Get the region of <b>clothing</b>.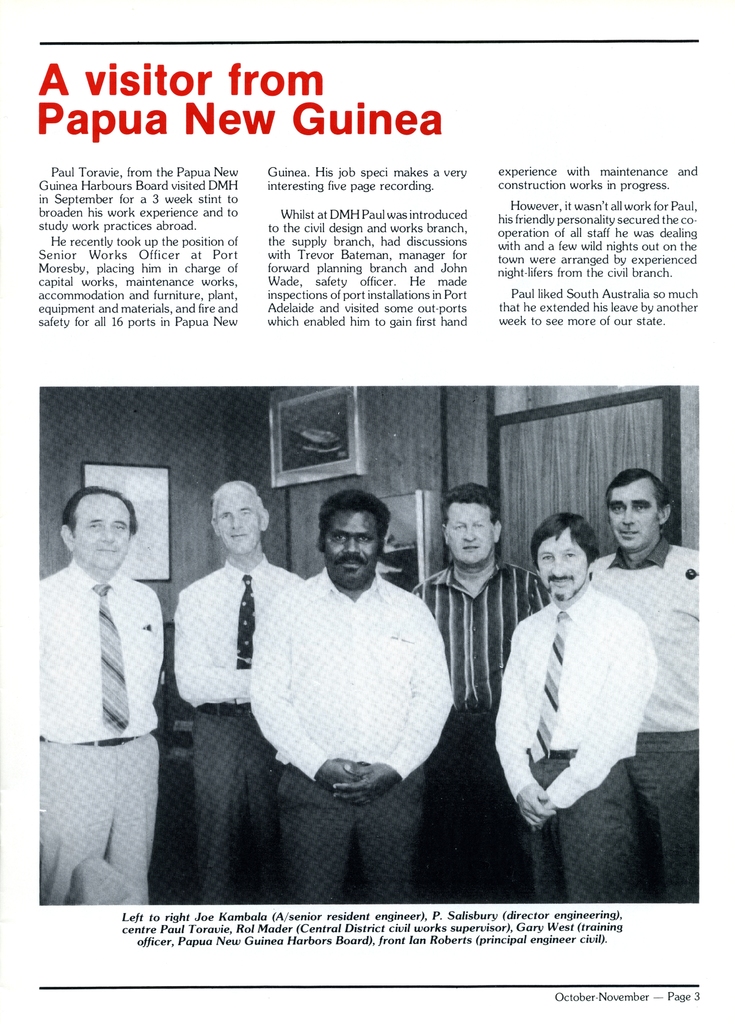
[left=410, top=557, right=552, bottom=900].
